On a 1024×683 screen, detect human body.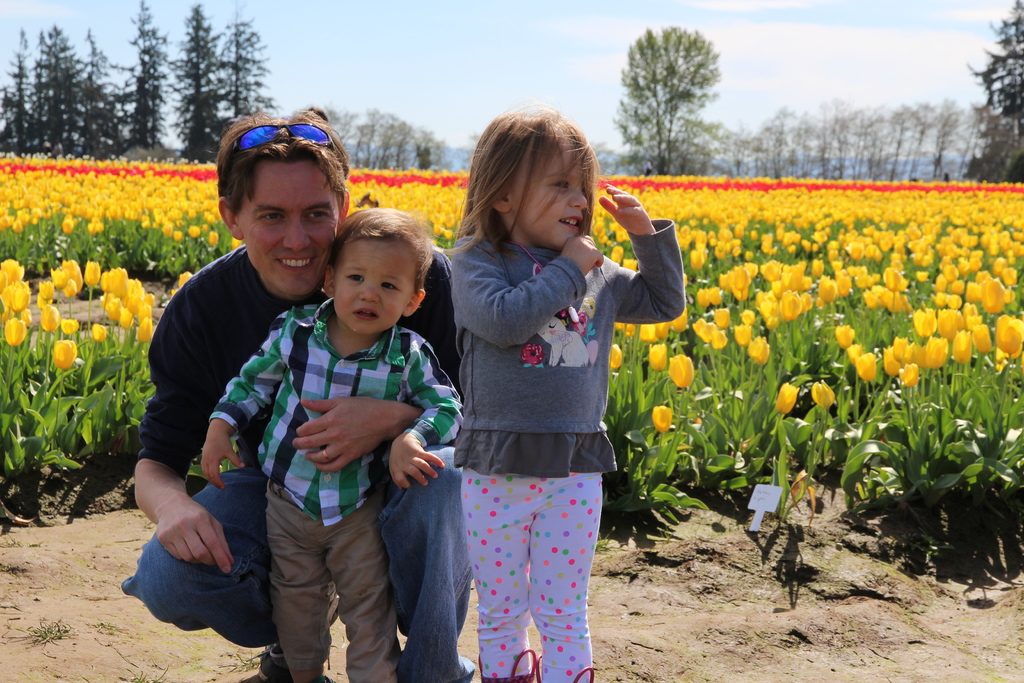
l=199, t=290, r=461, b=682.
